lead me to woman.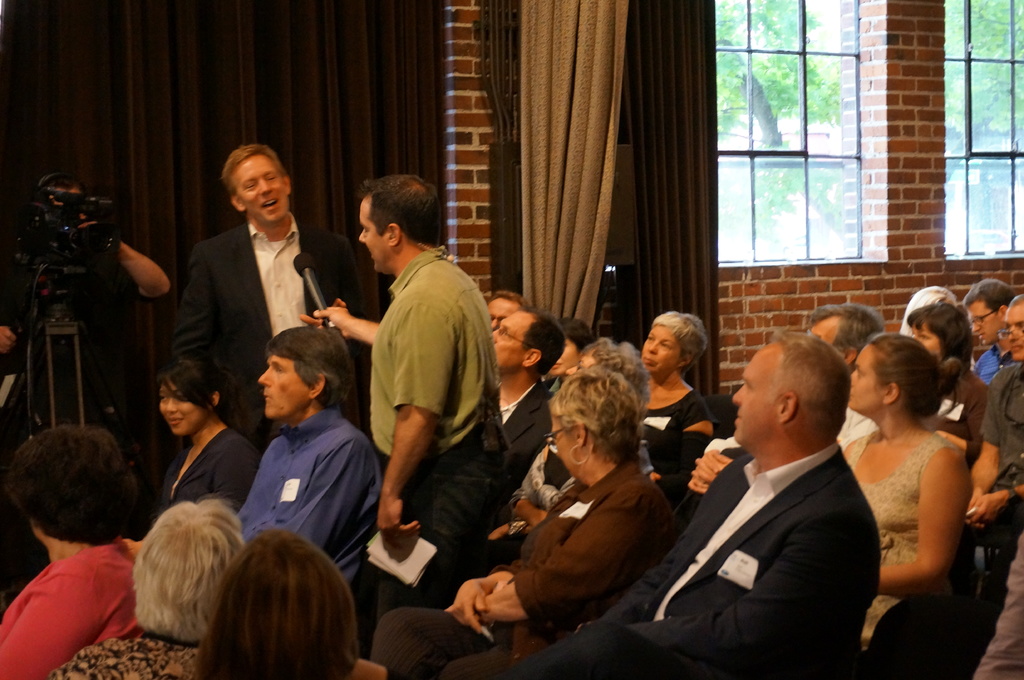
Lead to bbox(140, 342, 266, 539).
